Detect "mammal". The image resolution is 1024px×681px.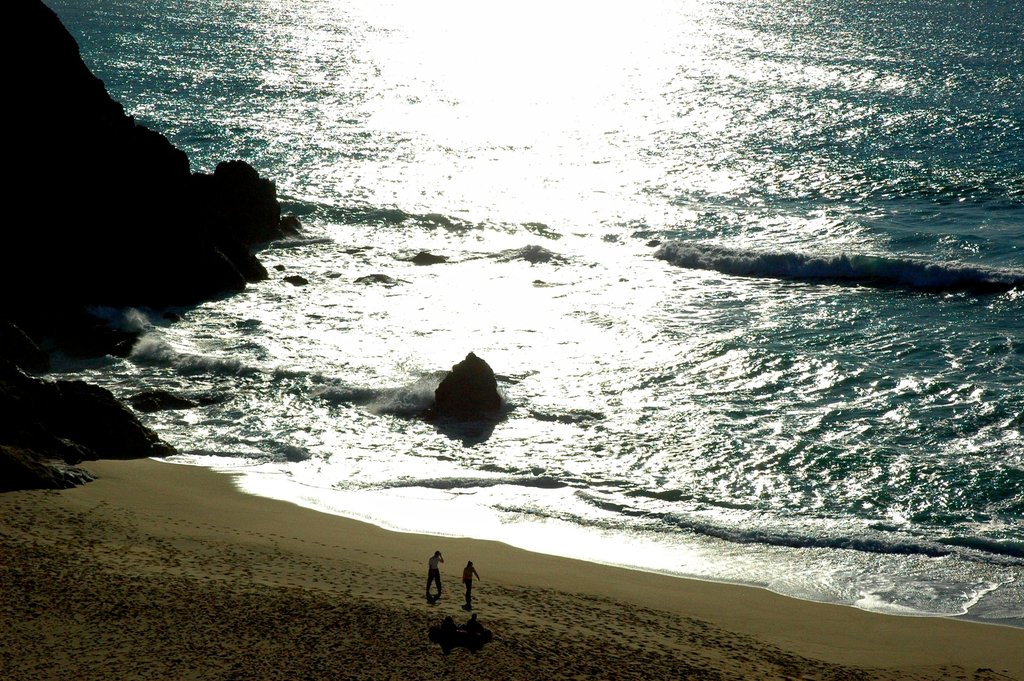
region(425, 550, 445, 597).
